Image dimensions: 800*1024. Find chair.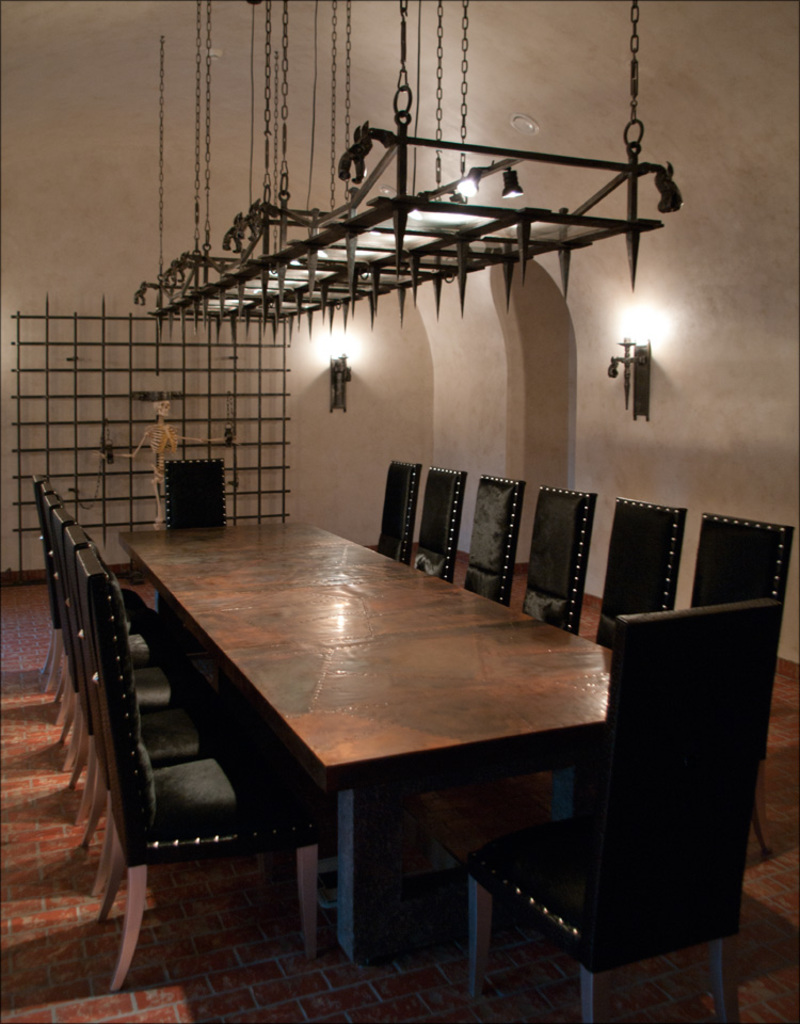
{"x1": 372, "y1": 457, "x2": 419, "y2": 569}.
